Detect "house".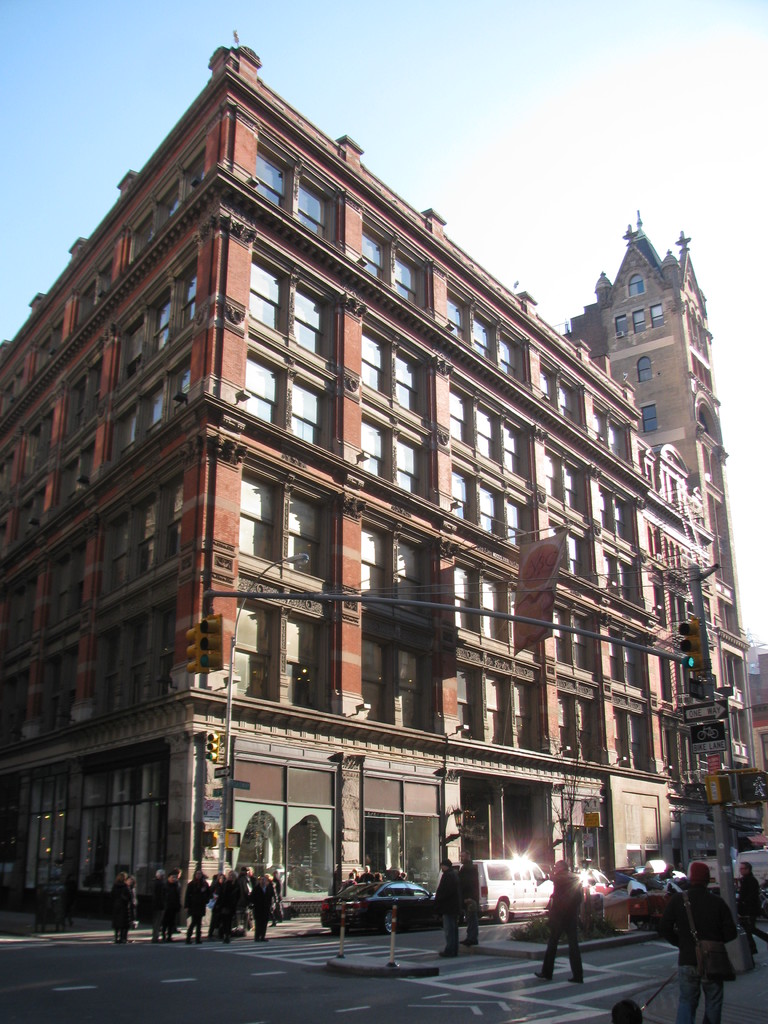
Detected at pyautogui.locateOnScreen(565, 207, 744, 780).
